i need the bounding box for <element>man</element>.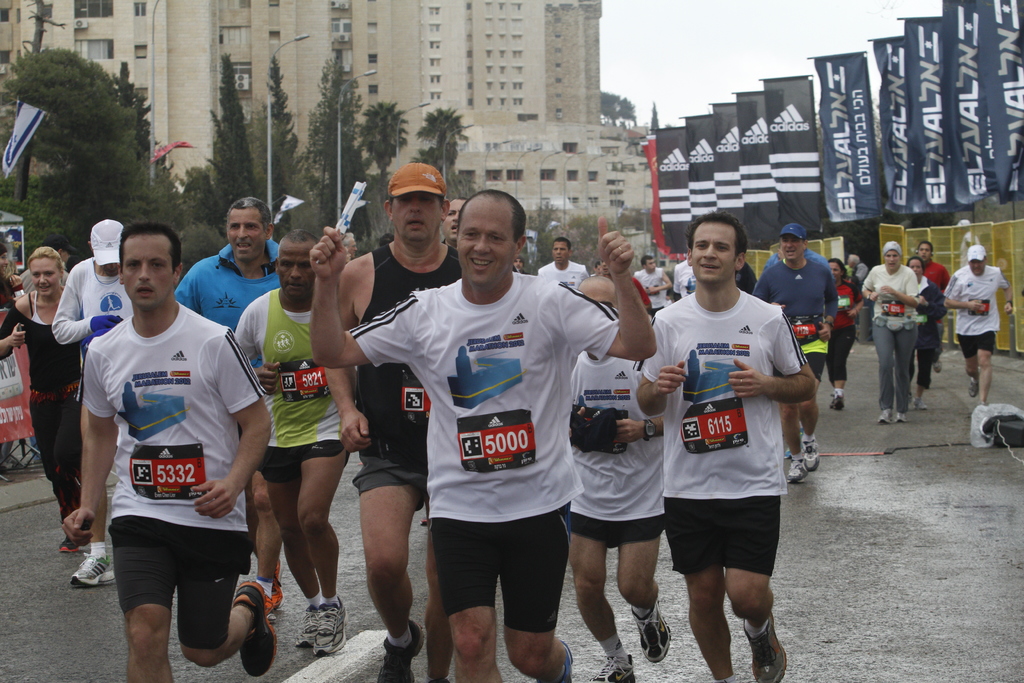
Here it is: {"x1": 643, "y1": 211, "x2": 811, "y2": 682}.
